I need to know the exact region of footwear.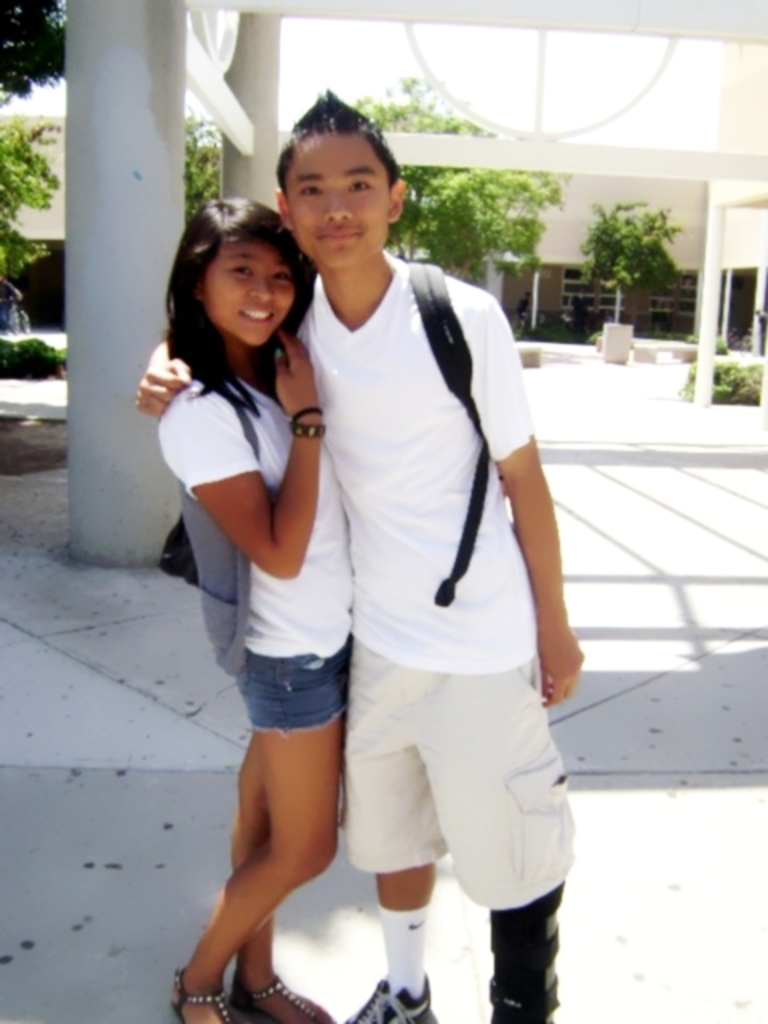
Region: 168:970:240:1022.
